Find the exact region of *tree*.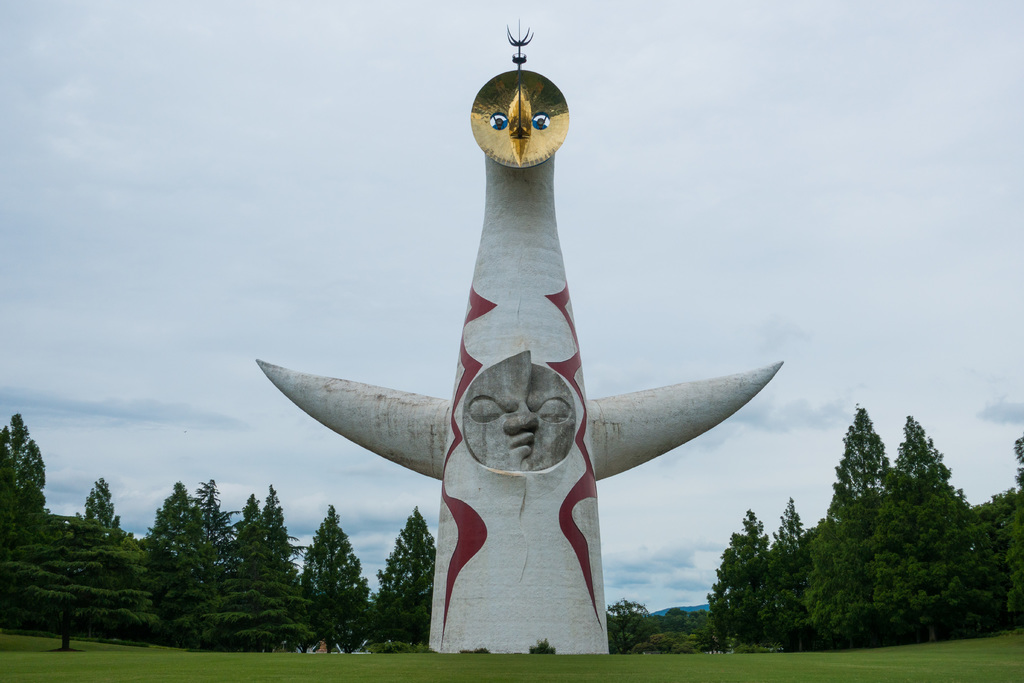
Exact region: left=883, top=405, right=1011, bottom=645.
